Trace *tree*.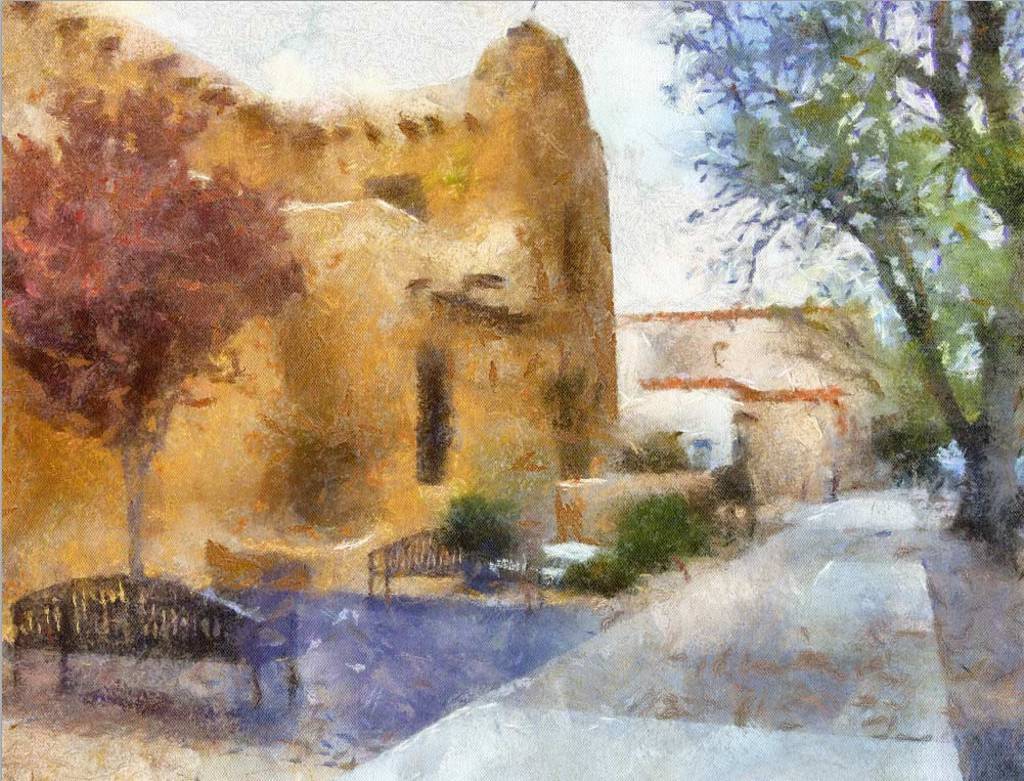
Traced to {"left": 0, "top": 83, "right": 302, "bottom": 620}.
